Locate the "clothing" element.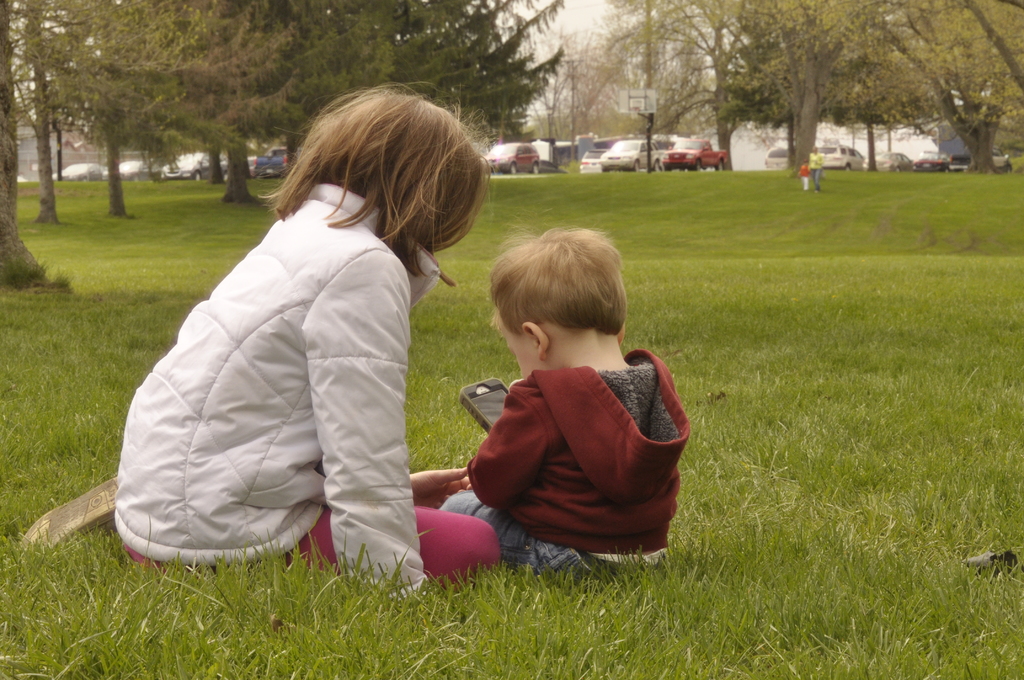
Element bbox: bbox=[463, 309, 691, 564].
